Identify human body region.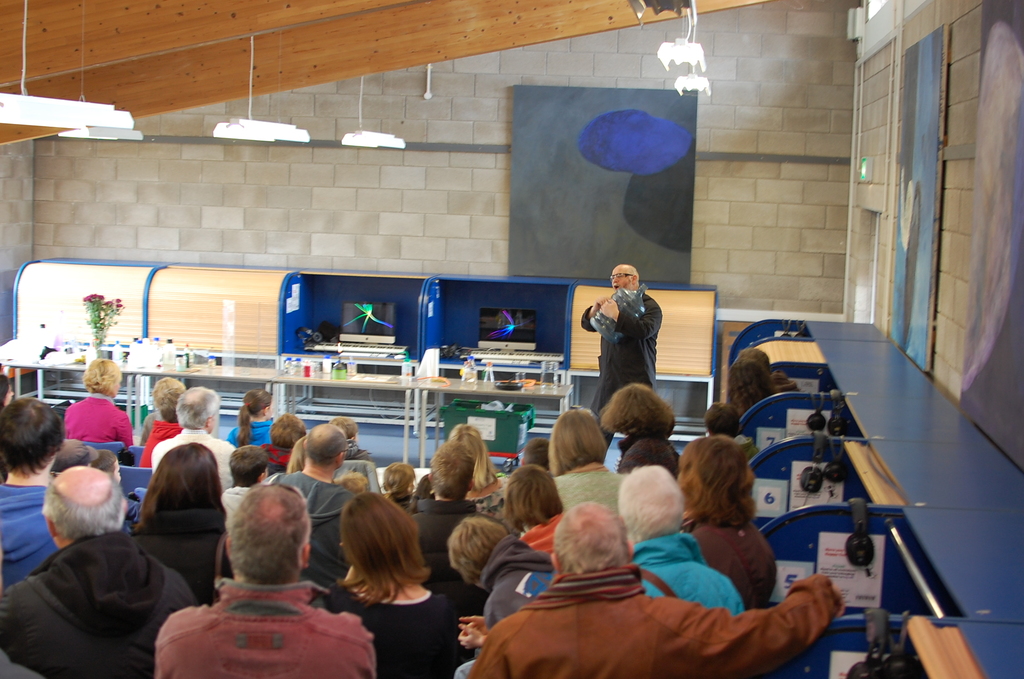
Region: {"left": 413, "top": 493, "right": 483, "bottom": 597}.
